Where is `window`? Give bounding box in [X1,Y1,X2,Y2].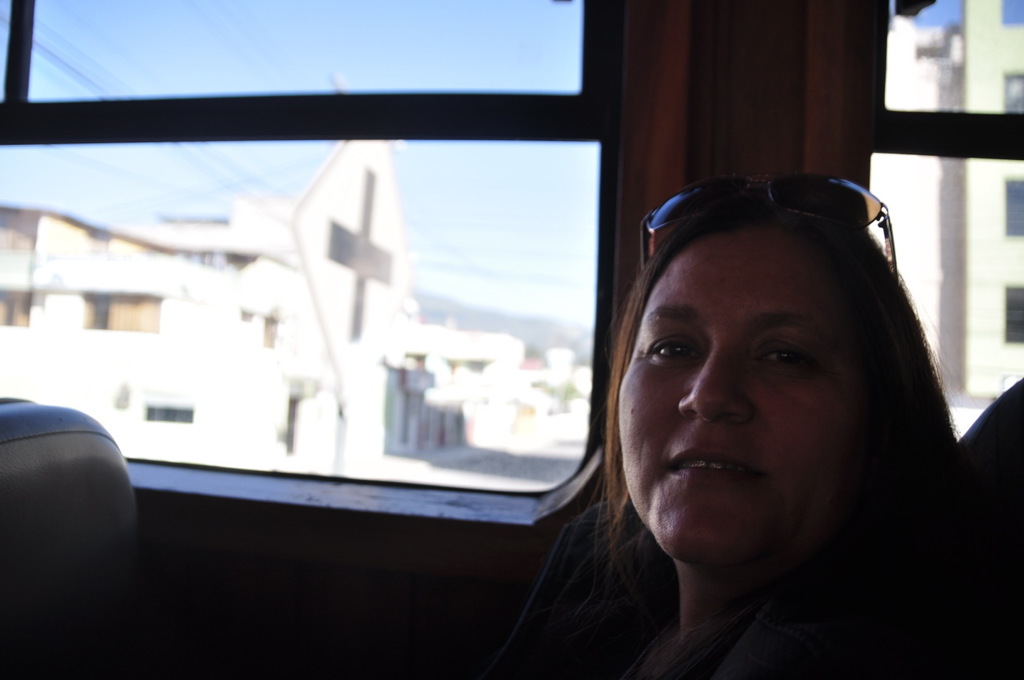
[240,309,258,330].
